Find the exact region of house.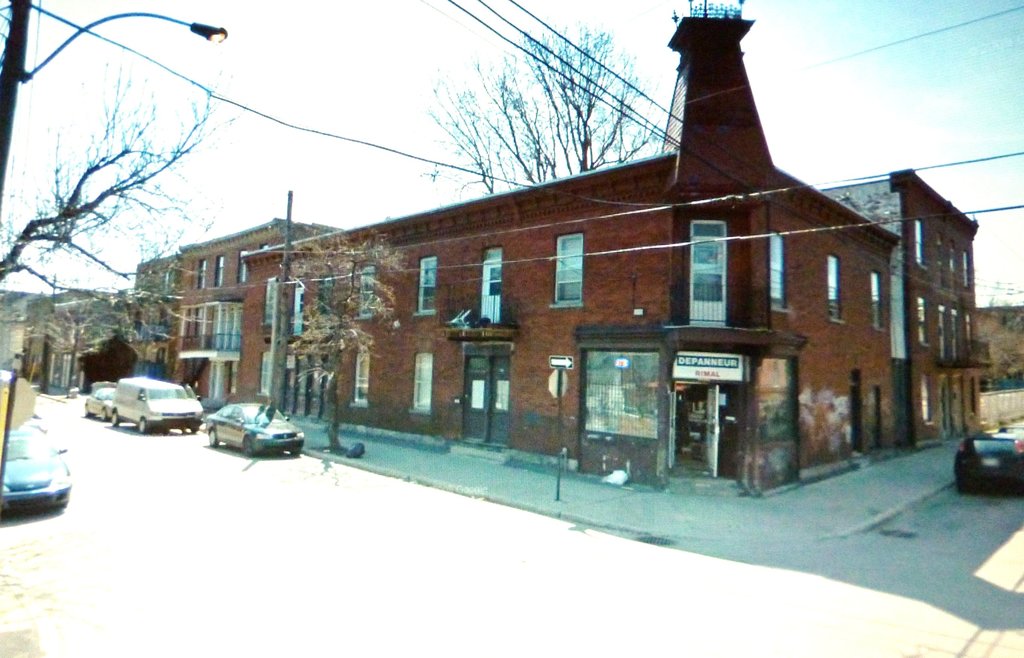
Exact region: BBox(179, 212, 347, 404).
